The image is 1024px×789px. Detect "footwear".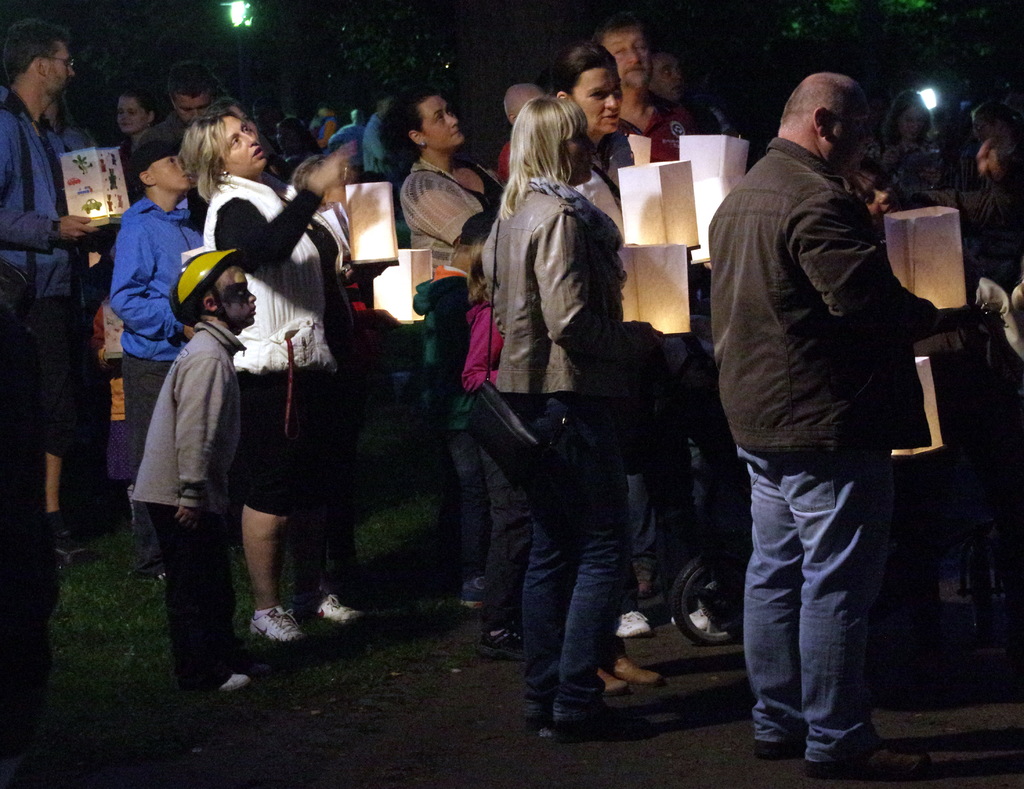
Detection: detection(127, 567, 165, 587).
